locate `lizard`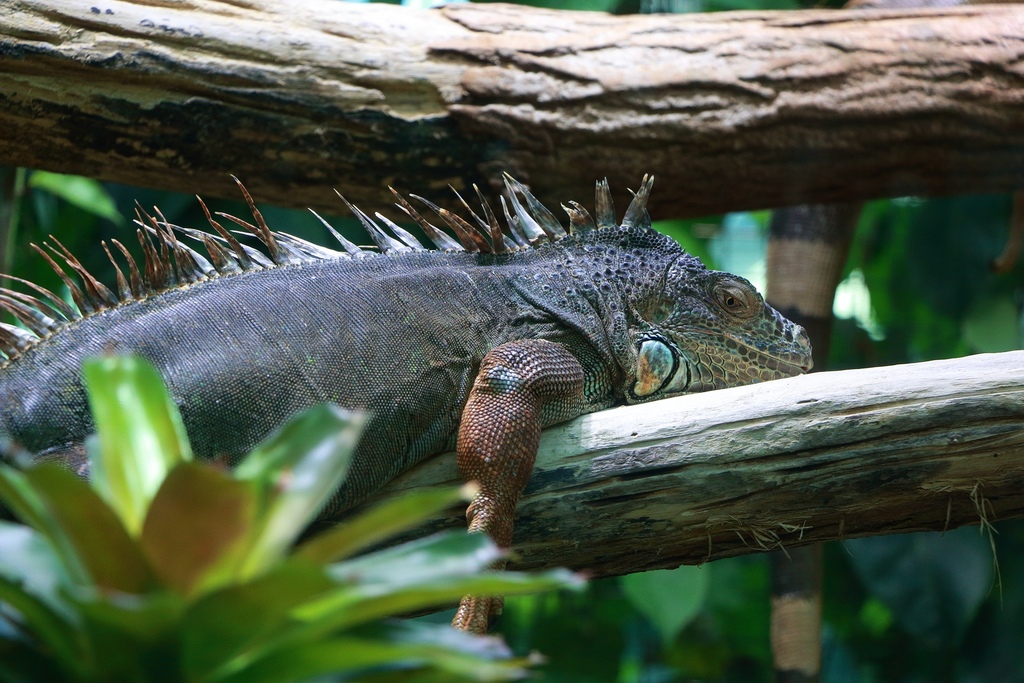
locate(41, 172, 800, 623)
